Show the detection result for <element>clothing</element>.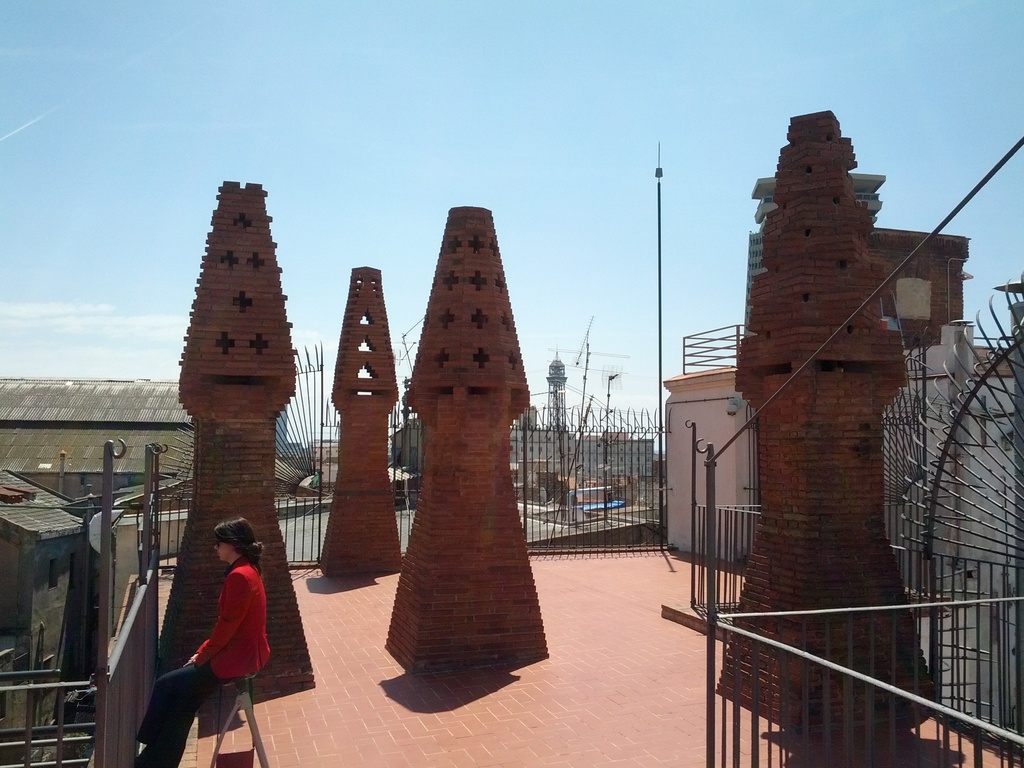
166 531 280 730.
